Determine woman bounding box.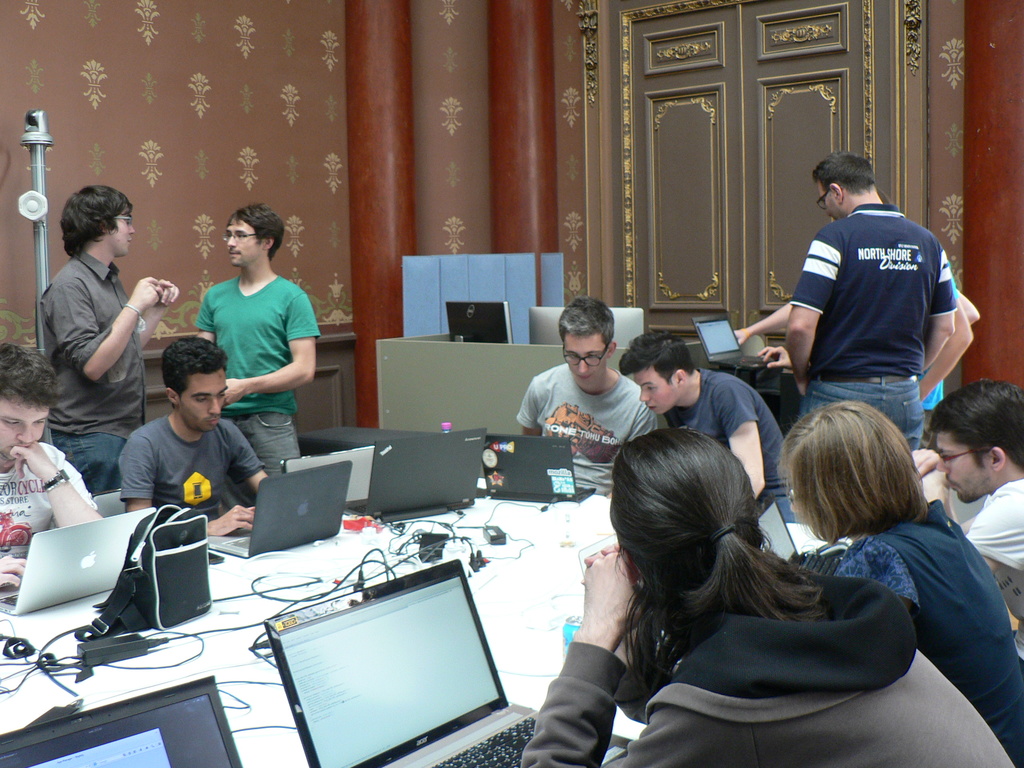
Determined: x1=774 y1=389 x2=1023 y2=767.
